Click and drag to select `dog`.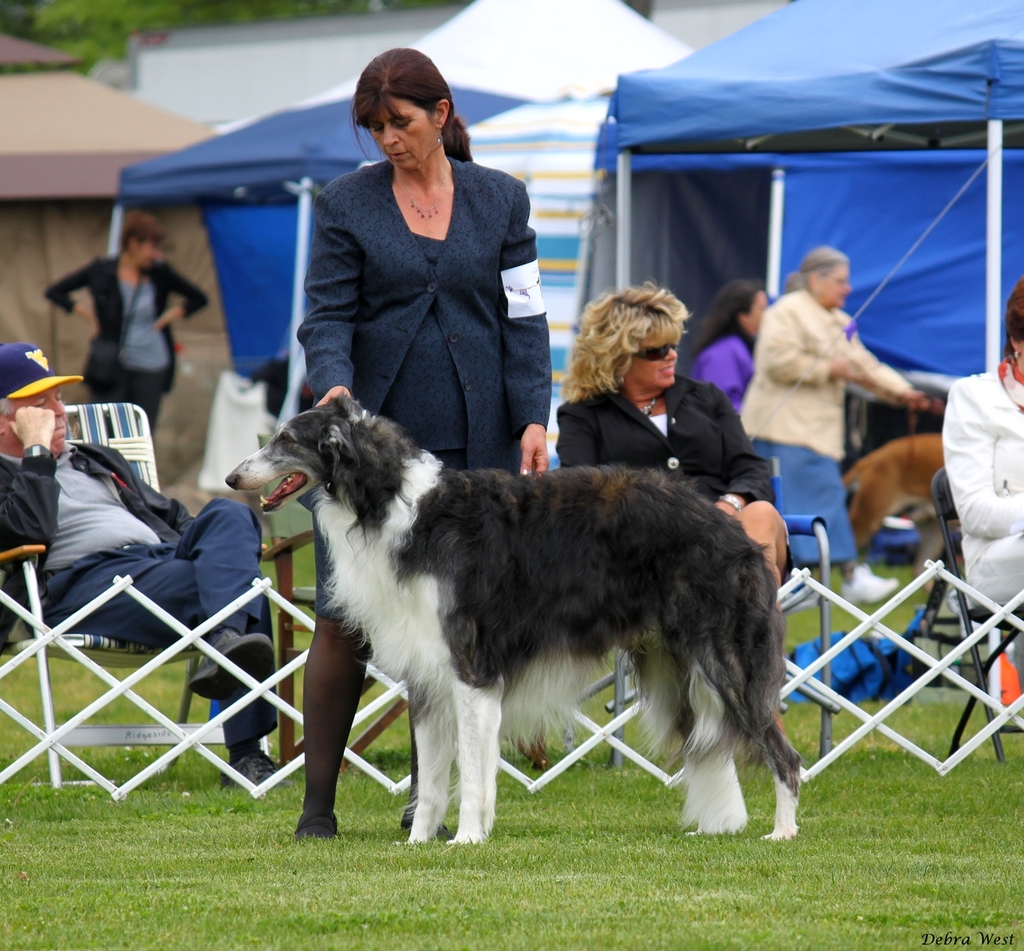
Selection: (218,388,809,840).
